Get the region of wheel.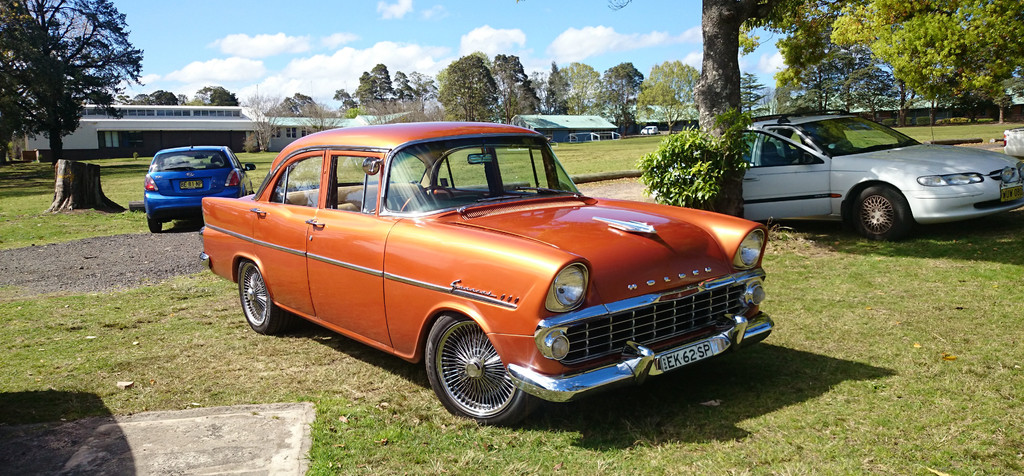
[x1=853, y1=191, x2=907, y2=240].
